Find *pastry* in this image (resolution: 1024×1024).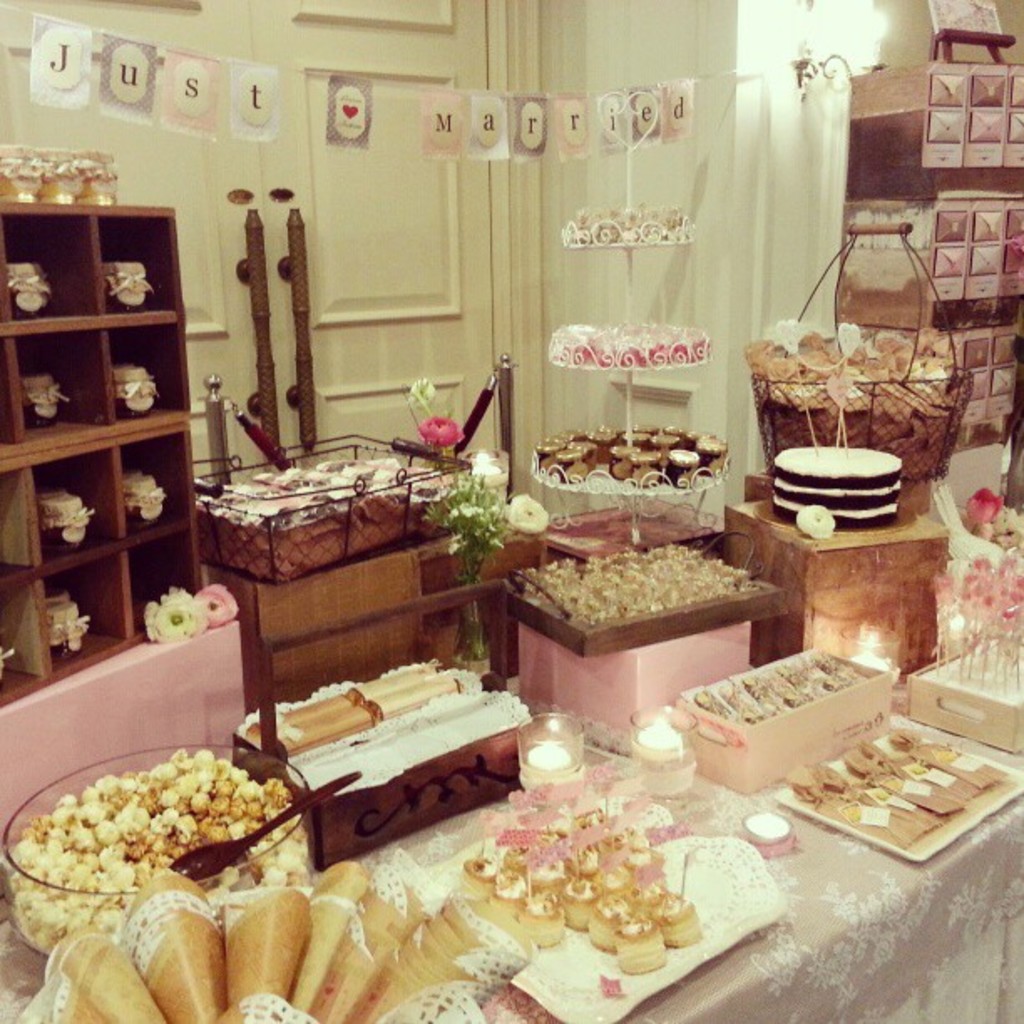
pyautogui.locateOnScreen(611, 909, 671, 979).
